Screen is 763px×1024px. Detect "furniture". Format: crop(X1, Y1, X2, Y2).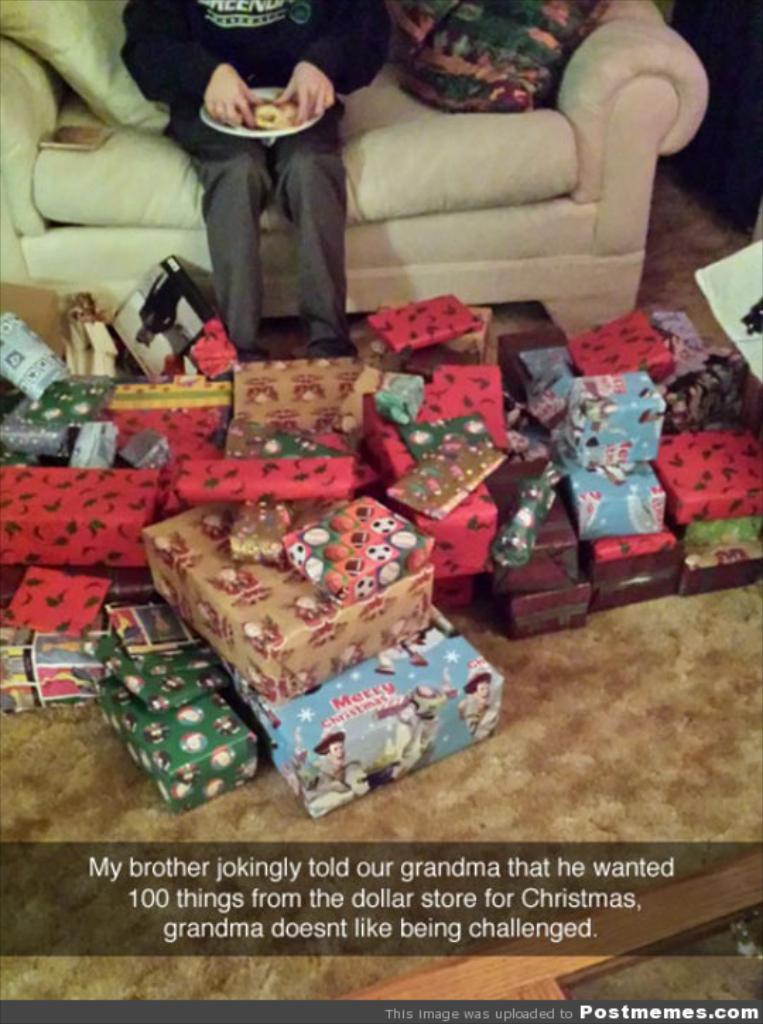
crop(0, 0, 712, 339).
